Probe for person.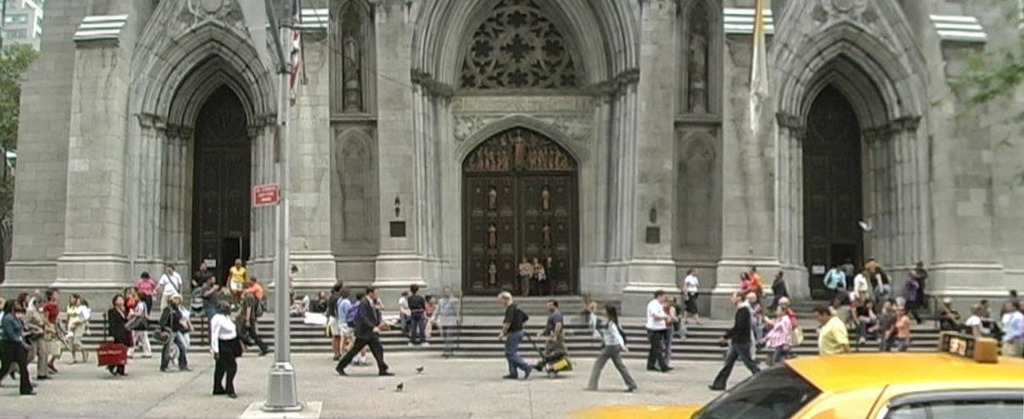
Probe result: {"x1": 822, "y1": 262, "x2": 852, "y2": 284}.
